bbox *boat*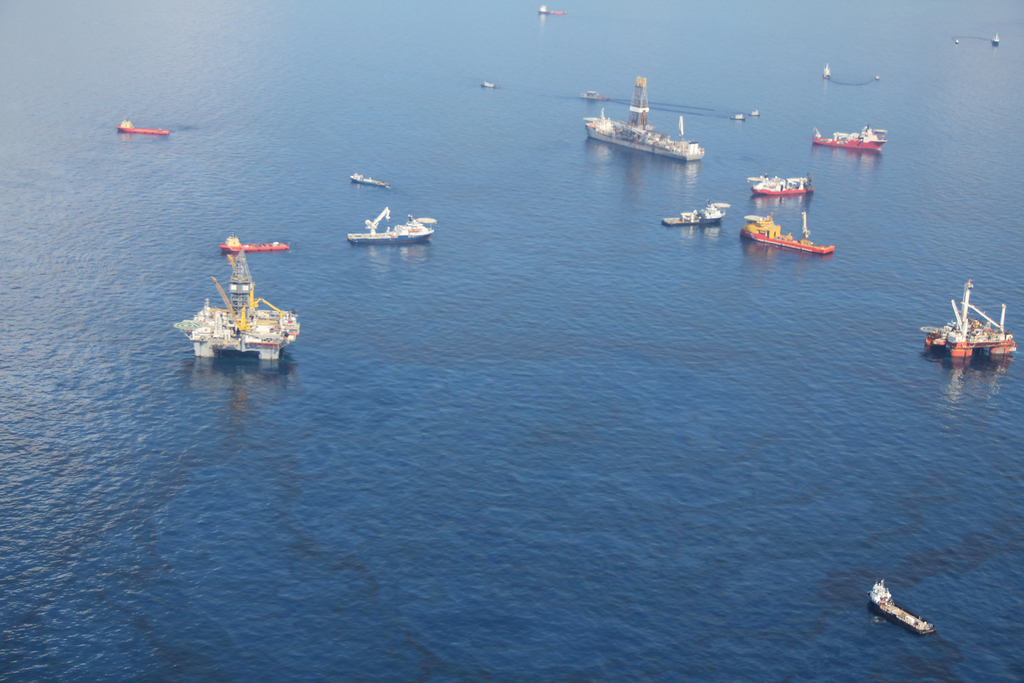
detection(991, 33, 1000, 42)
